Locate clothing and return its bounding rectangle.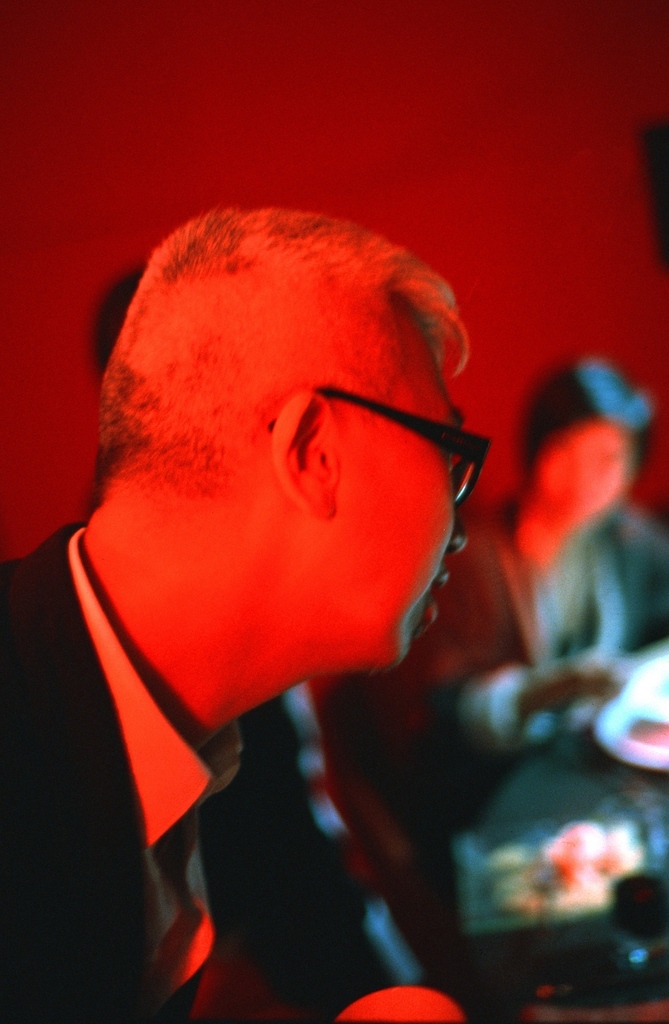
crop(26, 538, 306, 1000).
